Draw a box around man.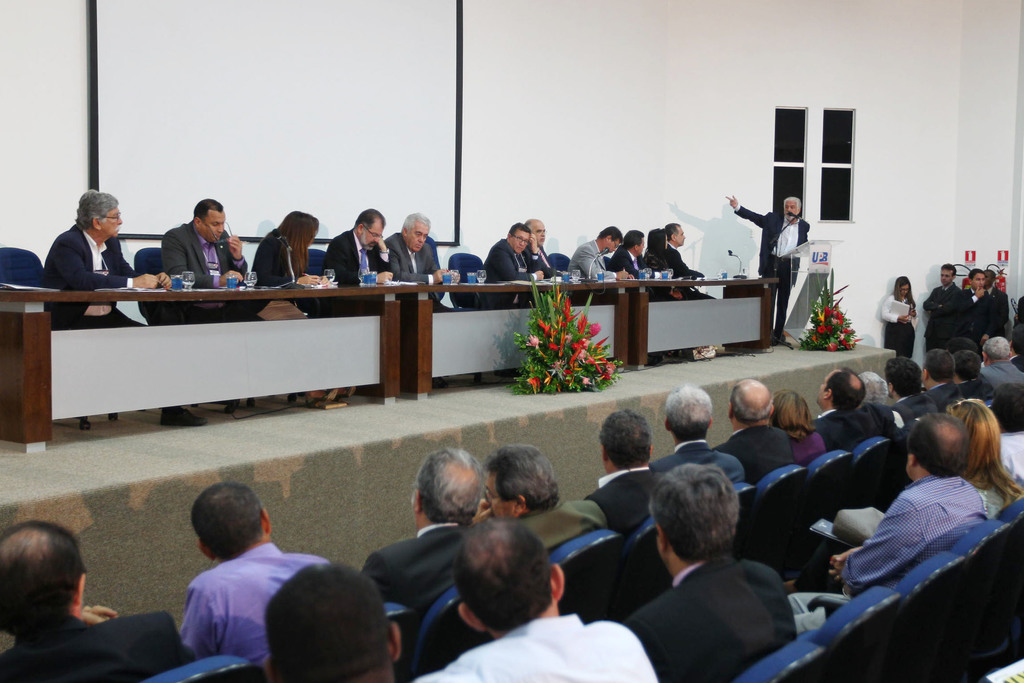
Rect(410, 506, 657, 682).
